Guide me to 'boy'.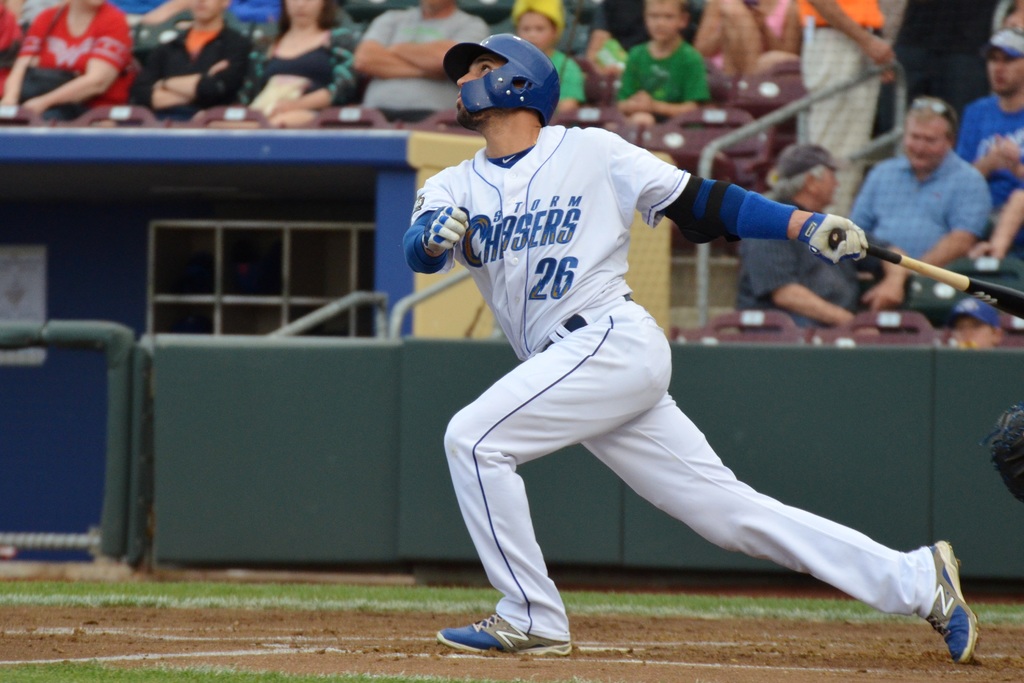
Guidance: rect(618, 0, 708, 121).
